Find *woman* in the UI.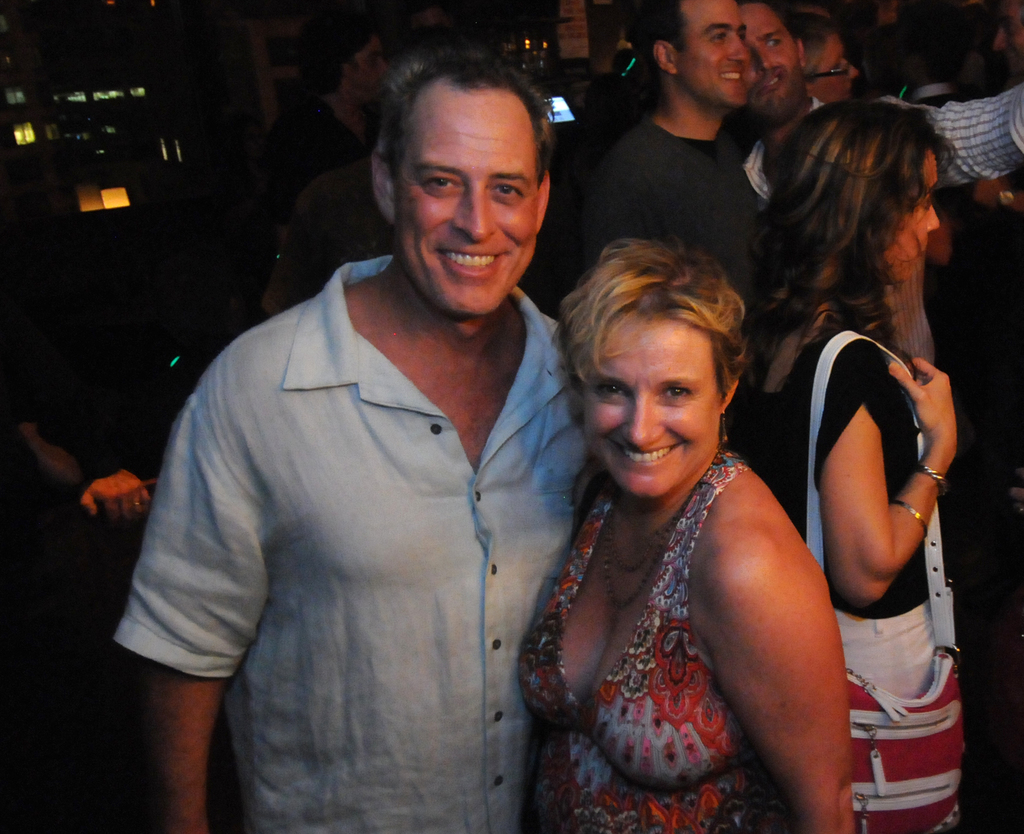
UI element at 499:168:840:833.
